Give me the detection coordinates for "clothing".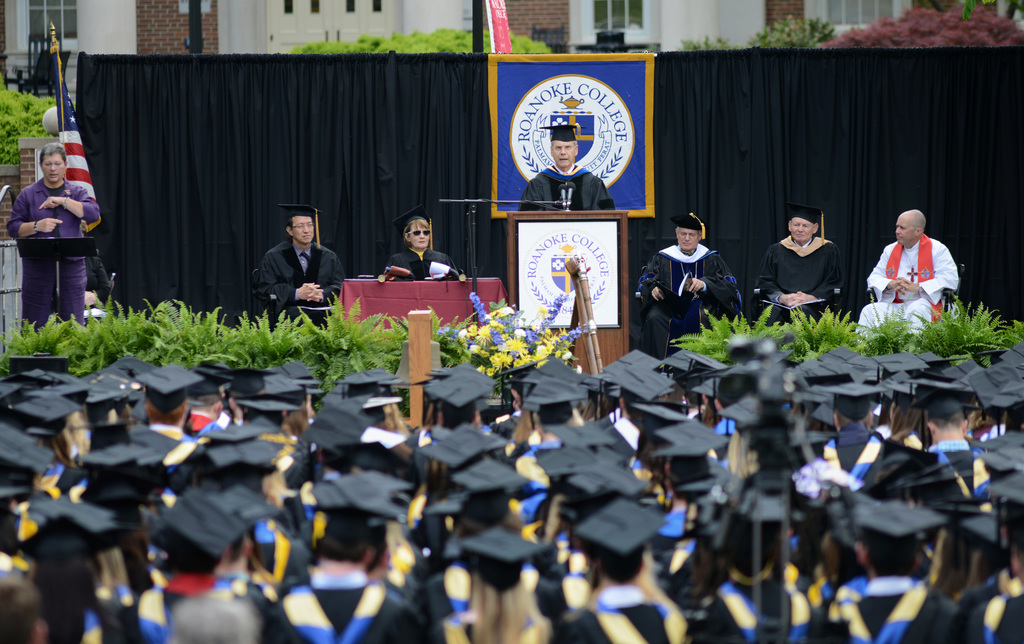
870:242:952:322.
